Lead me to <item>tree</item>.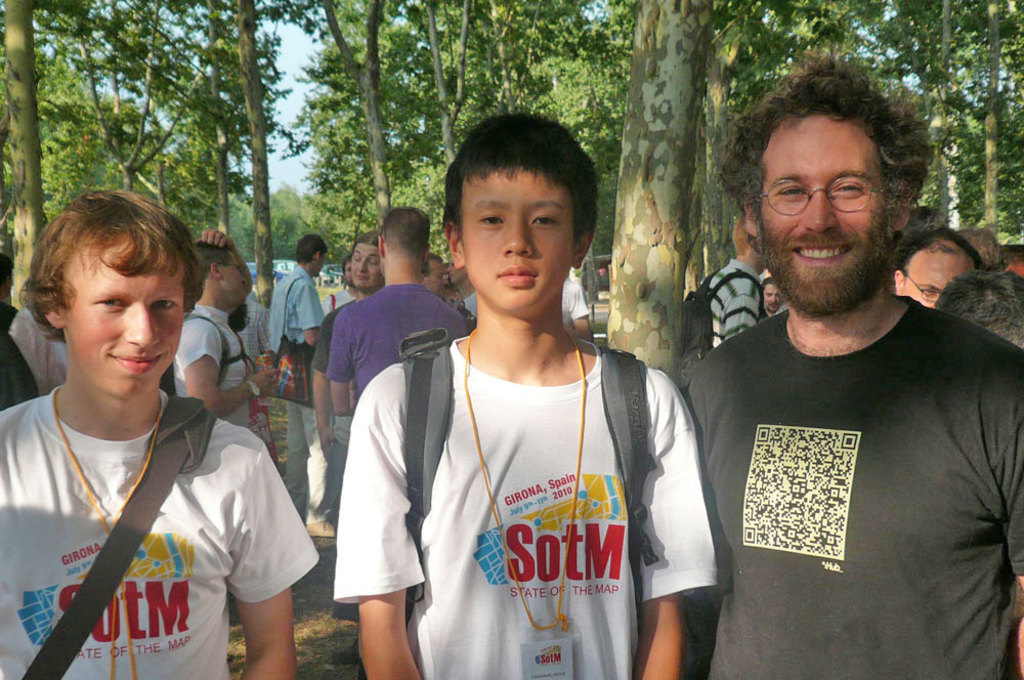
Lead to pyautogui.locateOnScreen(293, 0, 504, 283).
